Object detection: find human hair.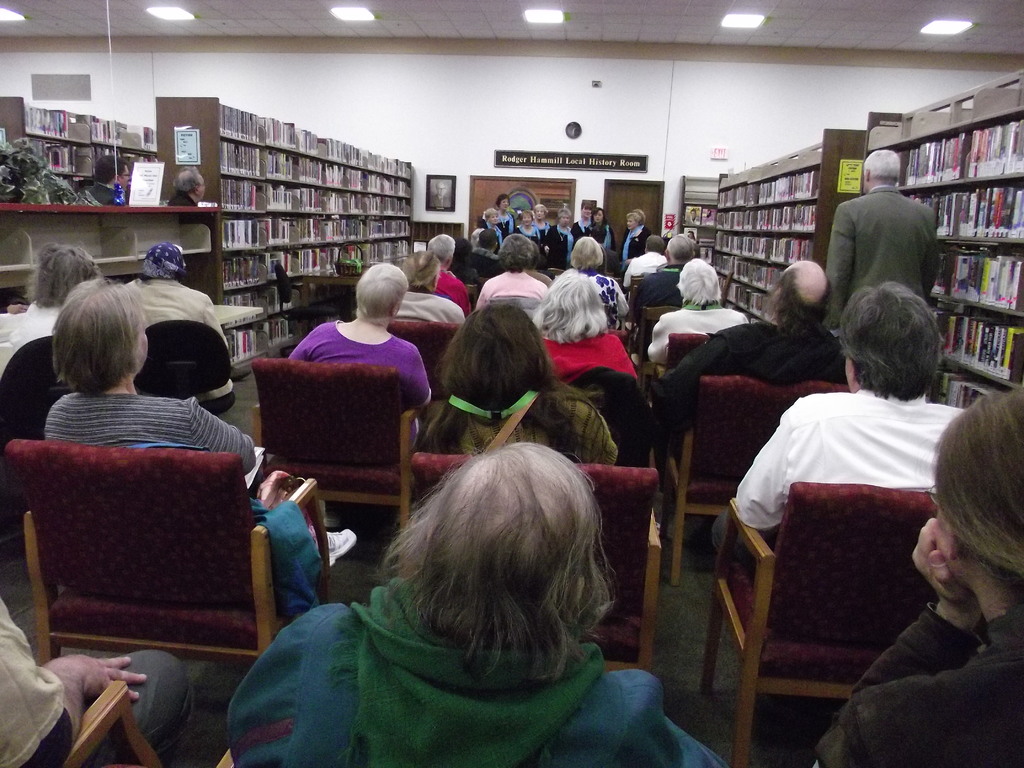
<box>468,224,484,245</box>.
